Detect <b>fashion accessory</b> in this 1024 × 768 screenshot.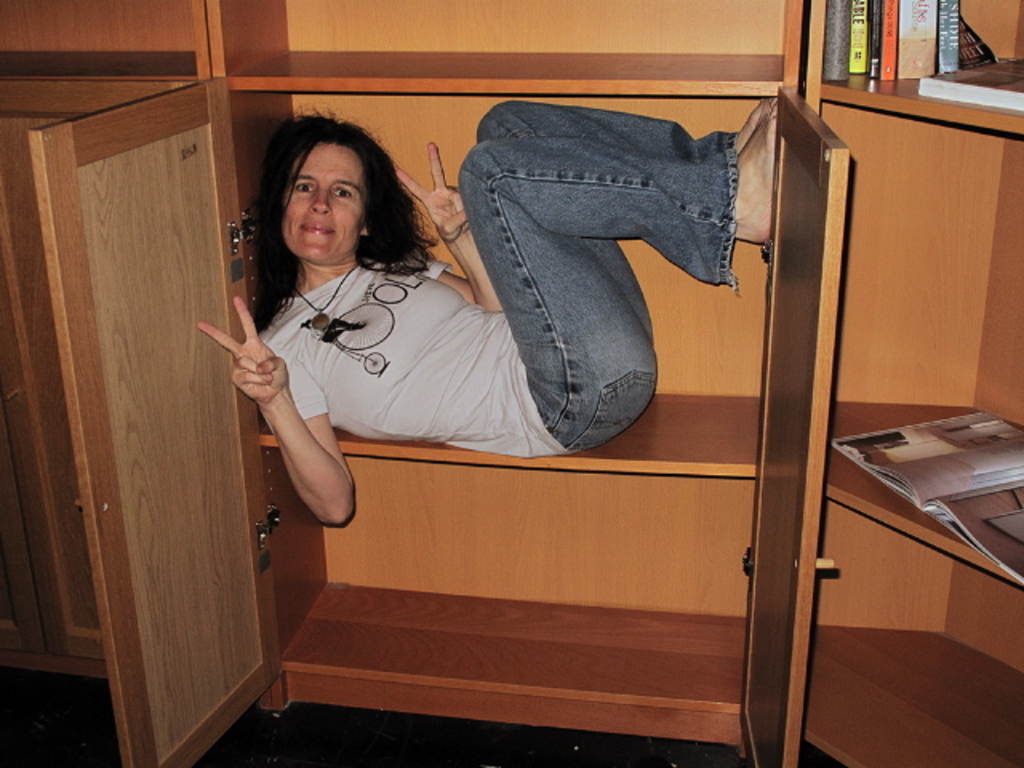
Detection: select_region(288, 261, 363, 338).
